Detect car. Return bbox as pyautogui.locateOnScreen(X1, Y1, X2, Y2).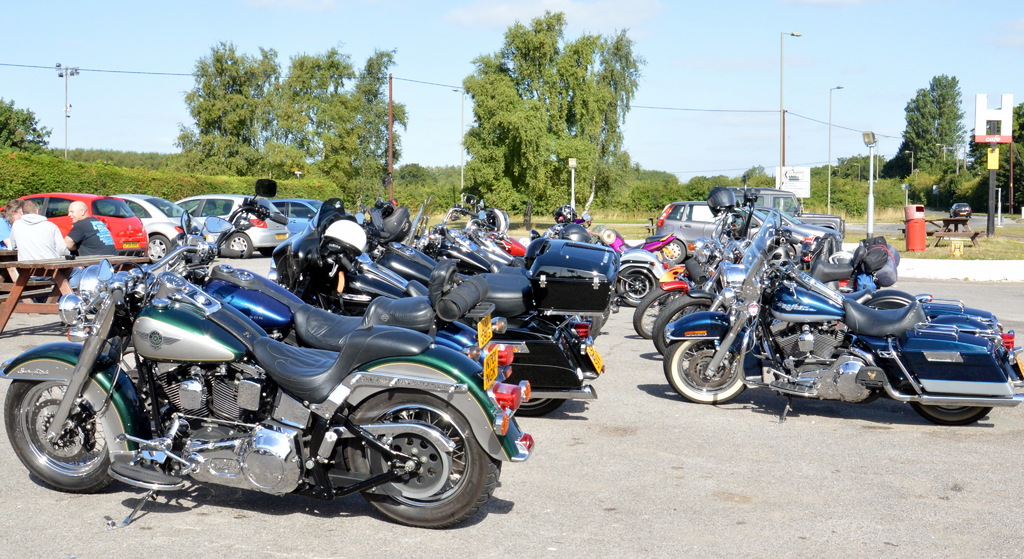
pyautogui.locateOnScreen(173, 192, 292, 257).
